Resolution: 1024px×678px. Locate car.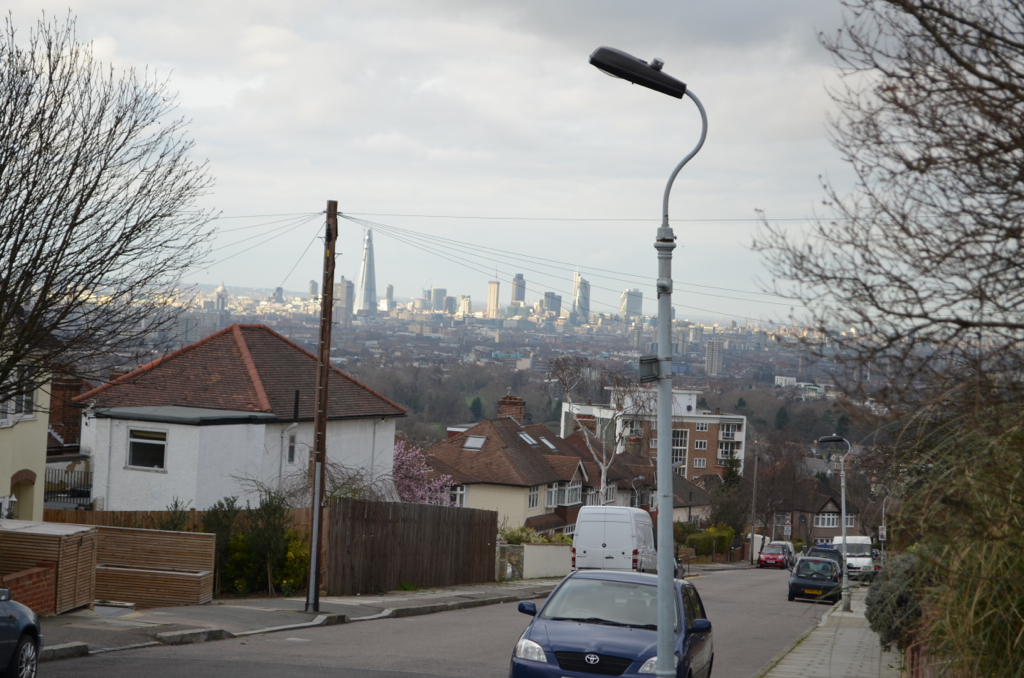
locate(0, 583, 40, 677).
